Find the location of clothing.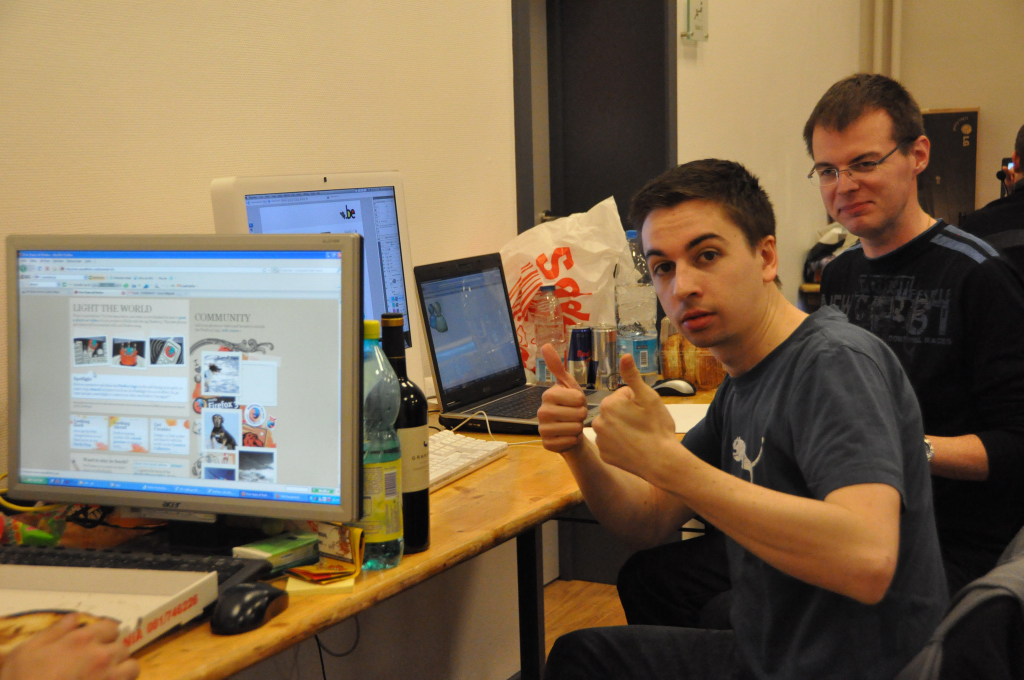
Location: (819,220,1023,578).
